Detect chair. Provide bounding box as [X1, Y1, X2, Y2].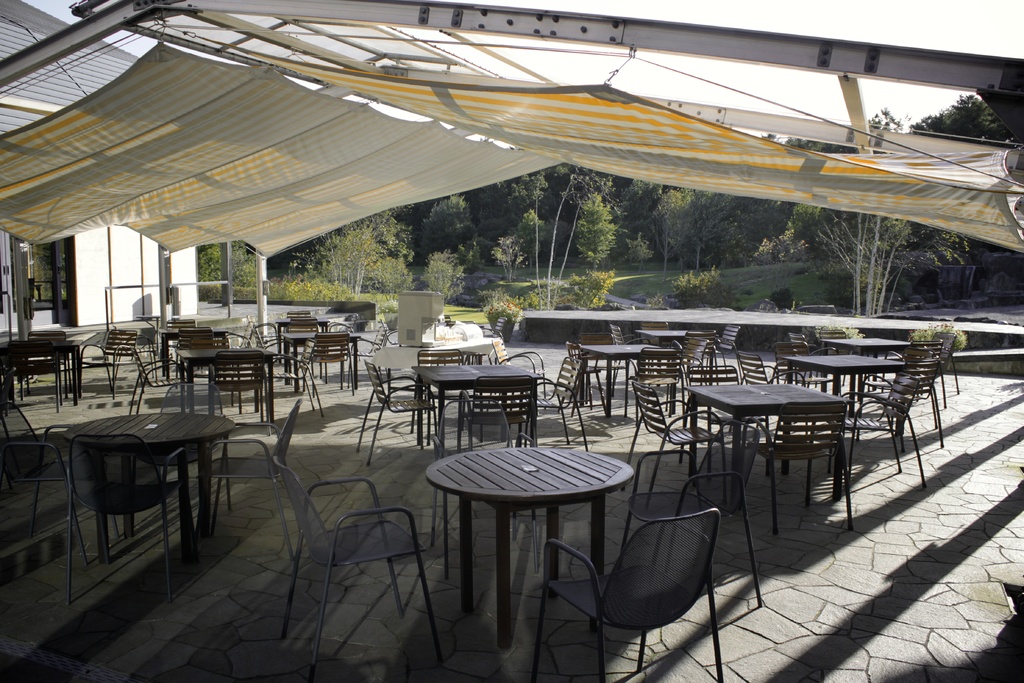
[813, 325, 845, 352].
